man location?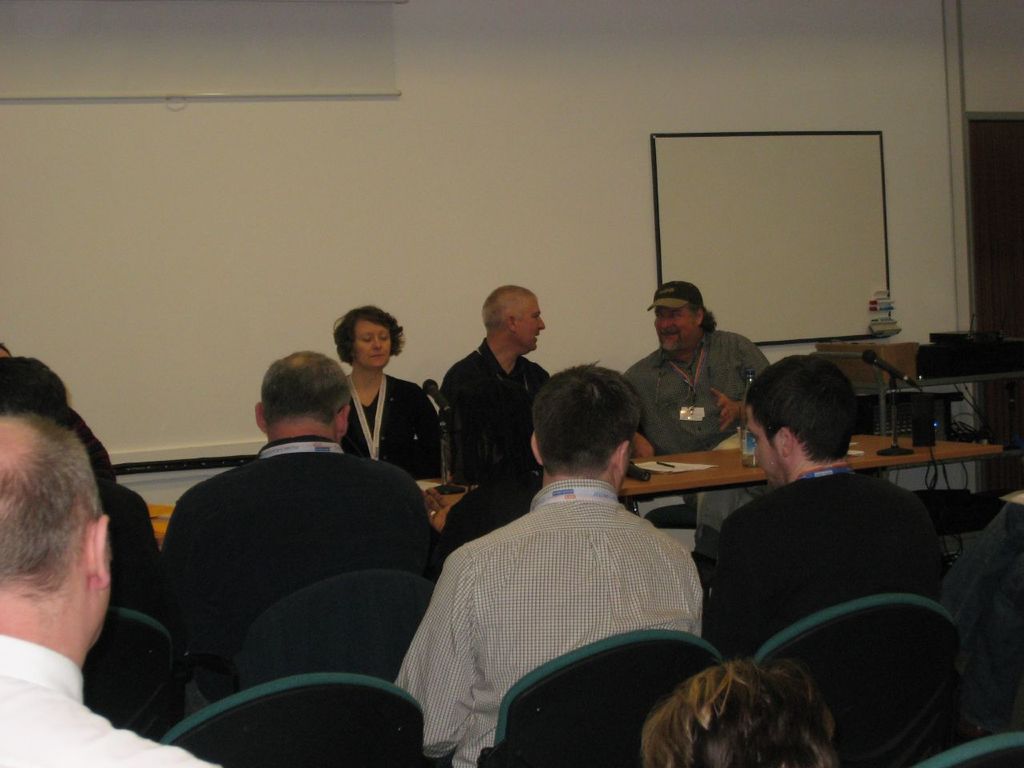
left=165, top=349, right=452, bottom=705
